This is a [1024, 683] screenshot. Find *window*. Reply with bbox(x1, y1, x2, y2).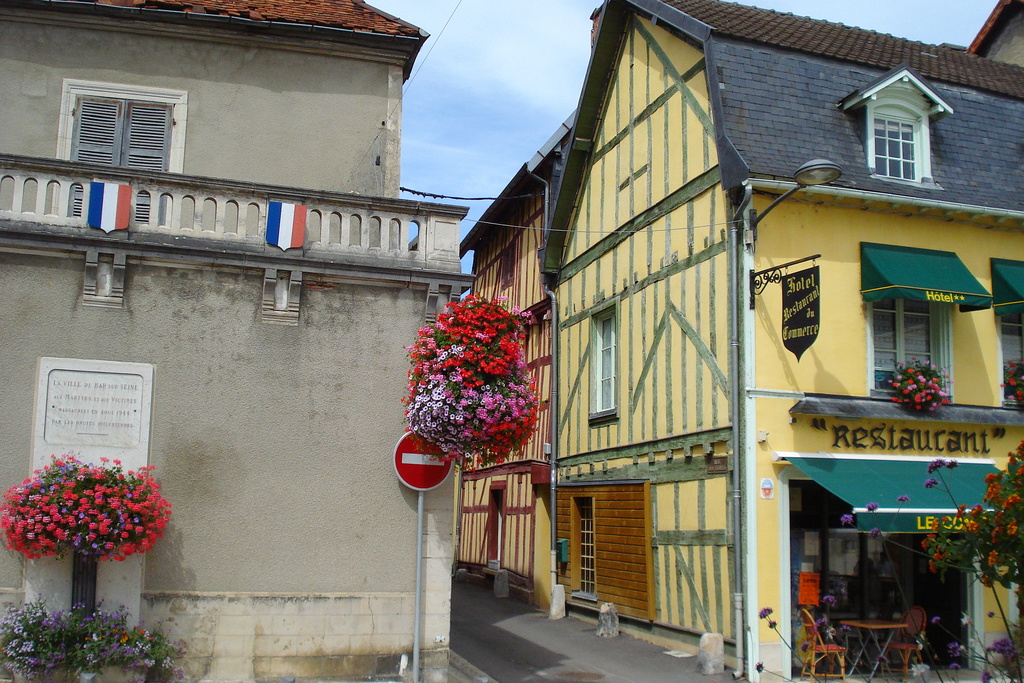
bbox(72, 83, 173, 229).
